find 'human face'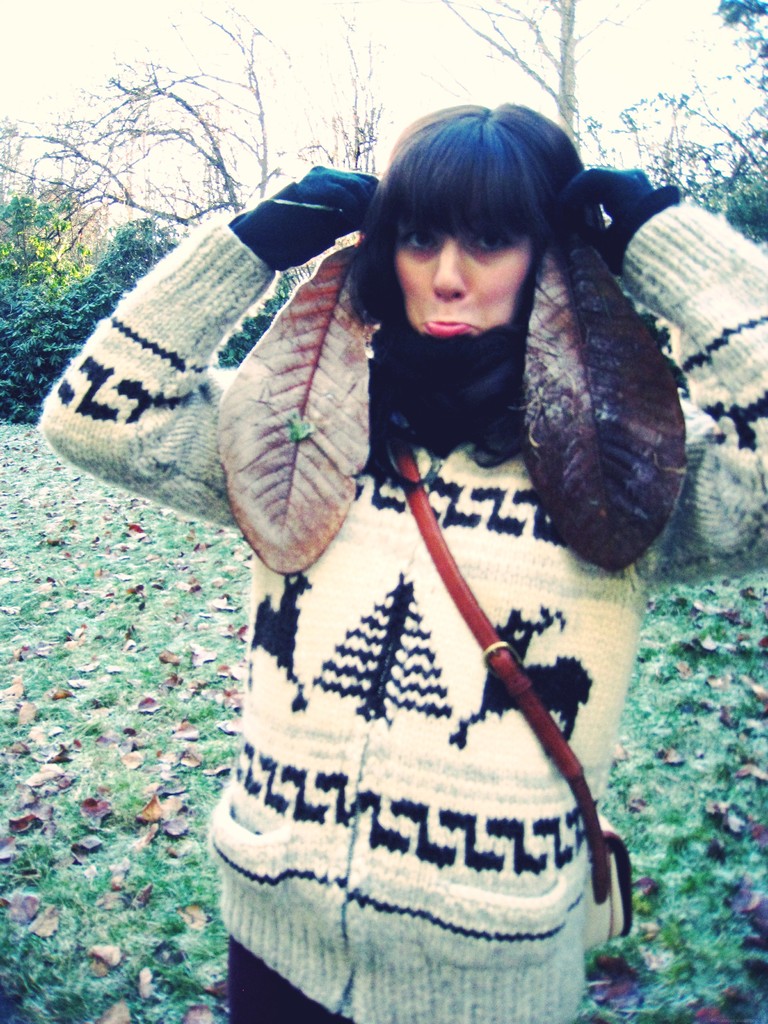
bbox(394, 207, 532, 347)
